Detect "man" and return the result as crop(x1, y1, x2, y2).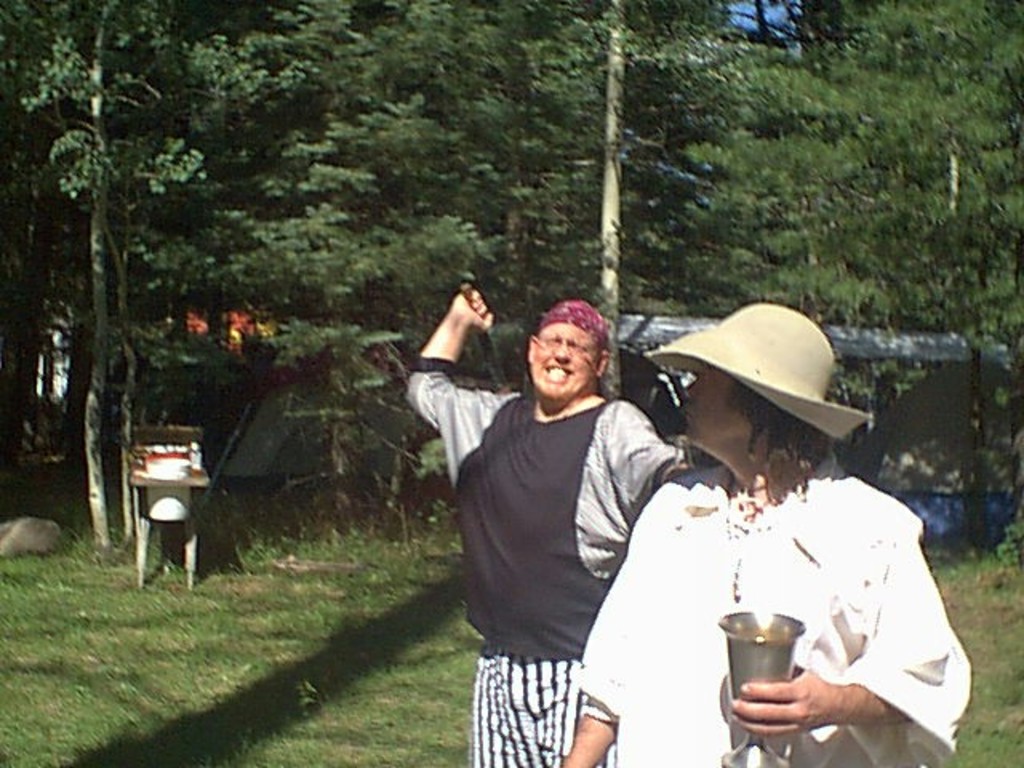
crop(454, 275, 702, 766).
